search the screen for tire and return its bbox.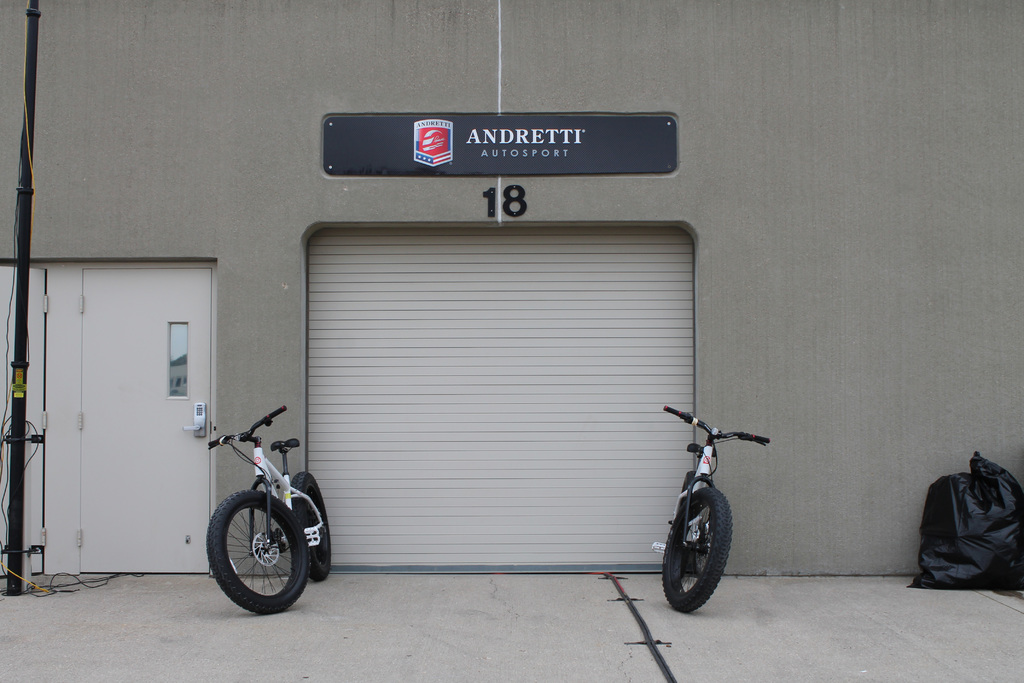
Found: (x1=684, y1=545, x2=691, y2=575).
